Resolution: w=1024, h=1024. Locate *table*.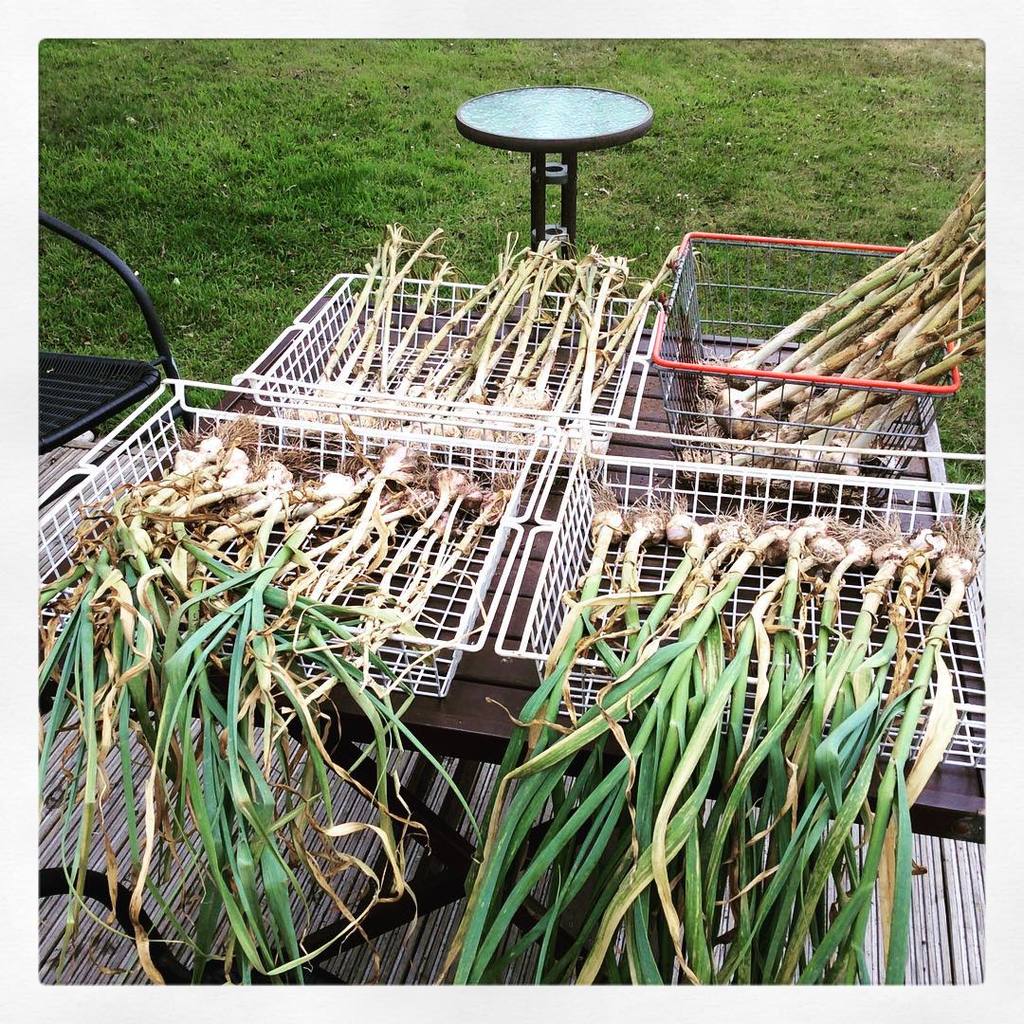
454/40/667/253.
